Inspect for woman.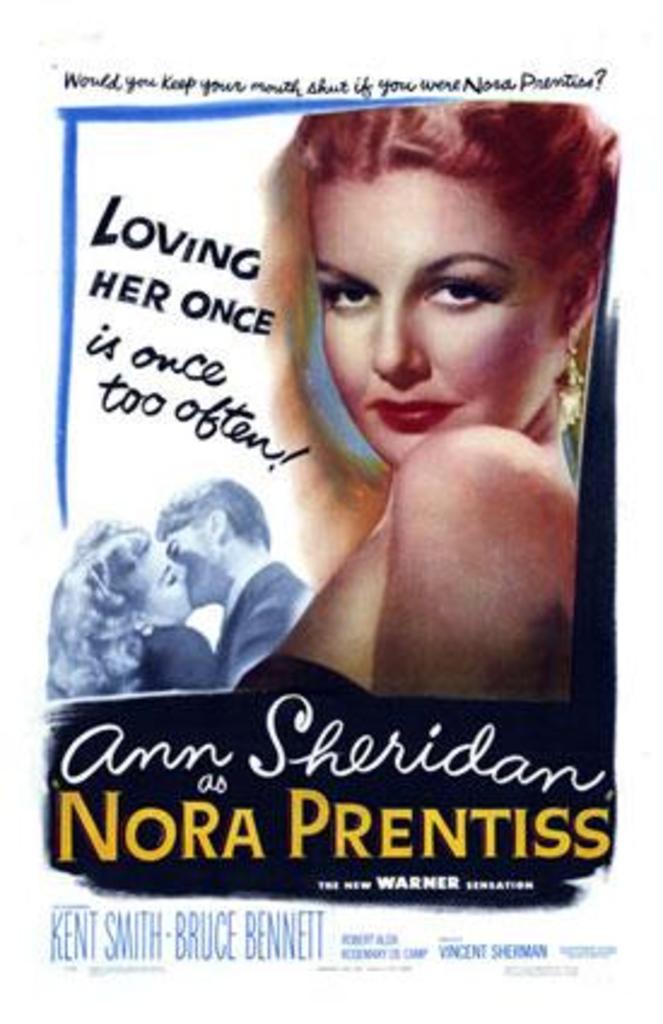
Inspection: pyautogui.locateOnScreen(46, 104, 608, 752).
